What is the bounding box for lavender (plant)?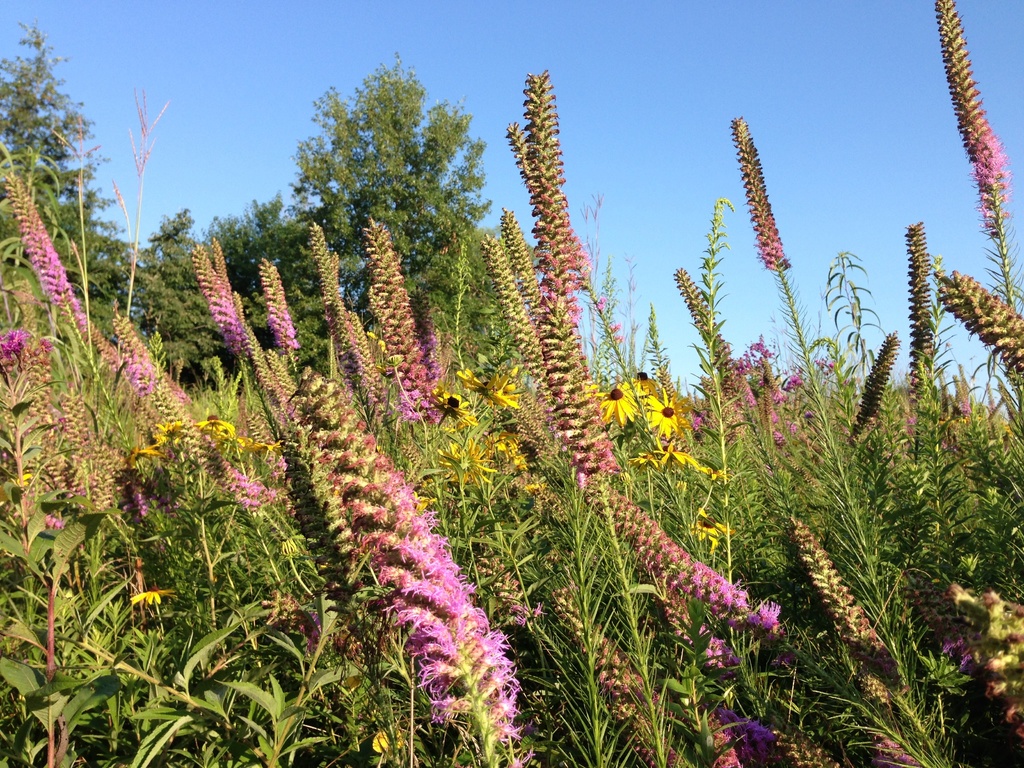
x1=565, y1=478, x2=766, y2=613.
